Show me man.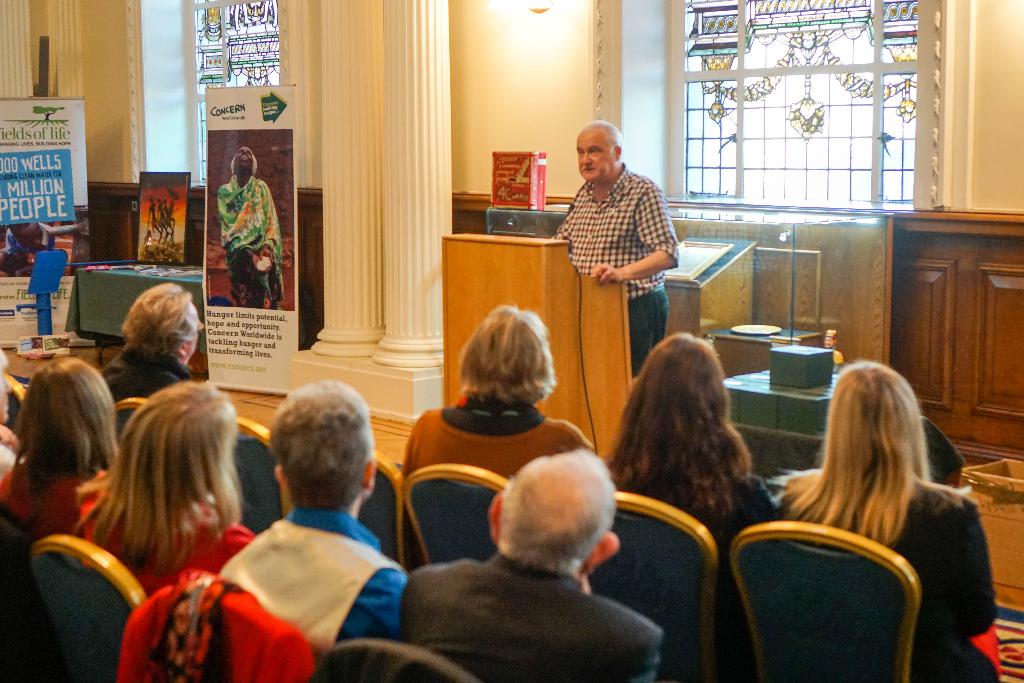
man is here: box=[390, 441, 676, 682].
